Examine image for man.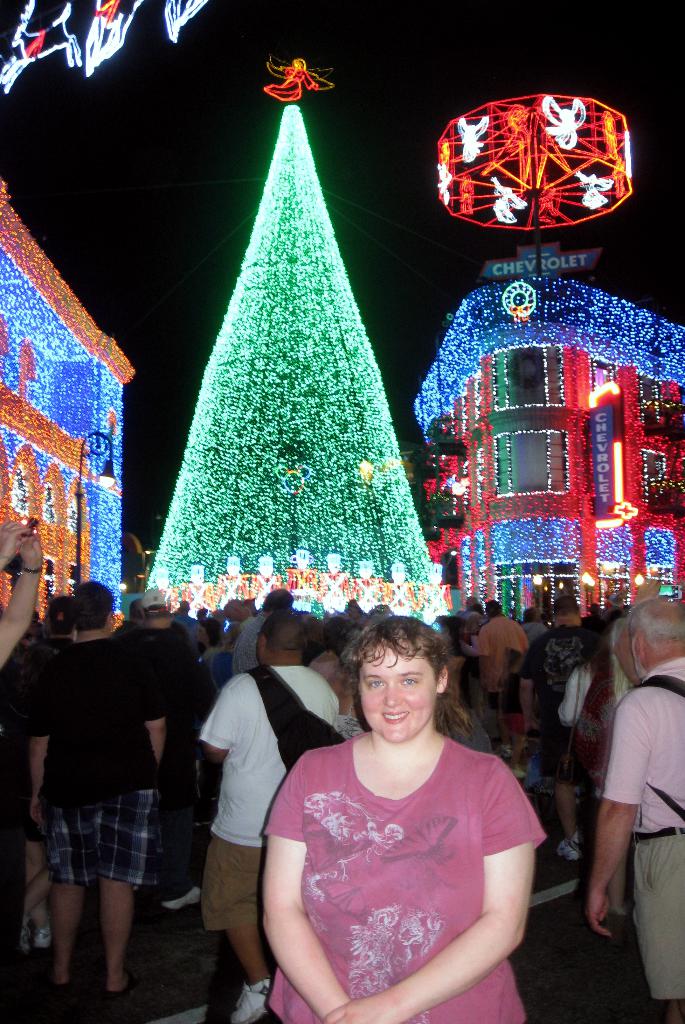
Examination result: rect(463, 598, 533, 712).
